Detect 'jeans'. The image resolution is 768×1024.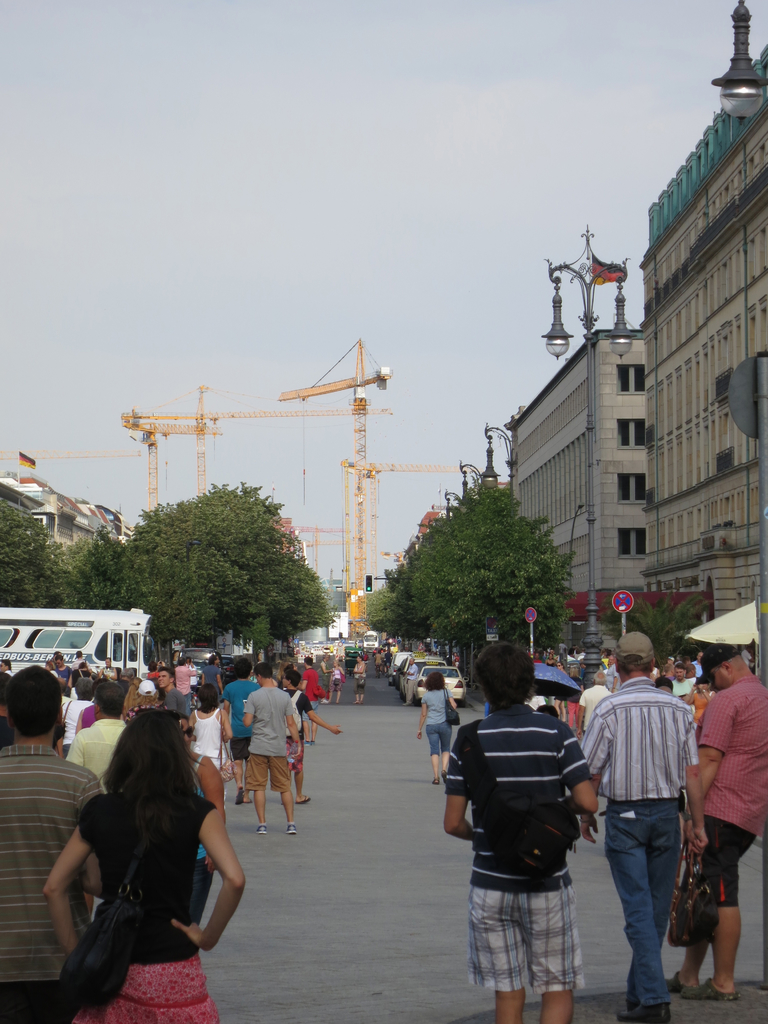
[left=424, top=716, right=451, bottom=765].
